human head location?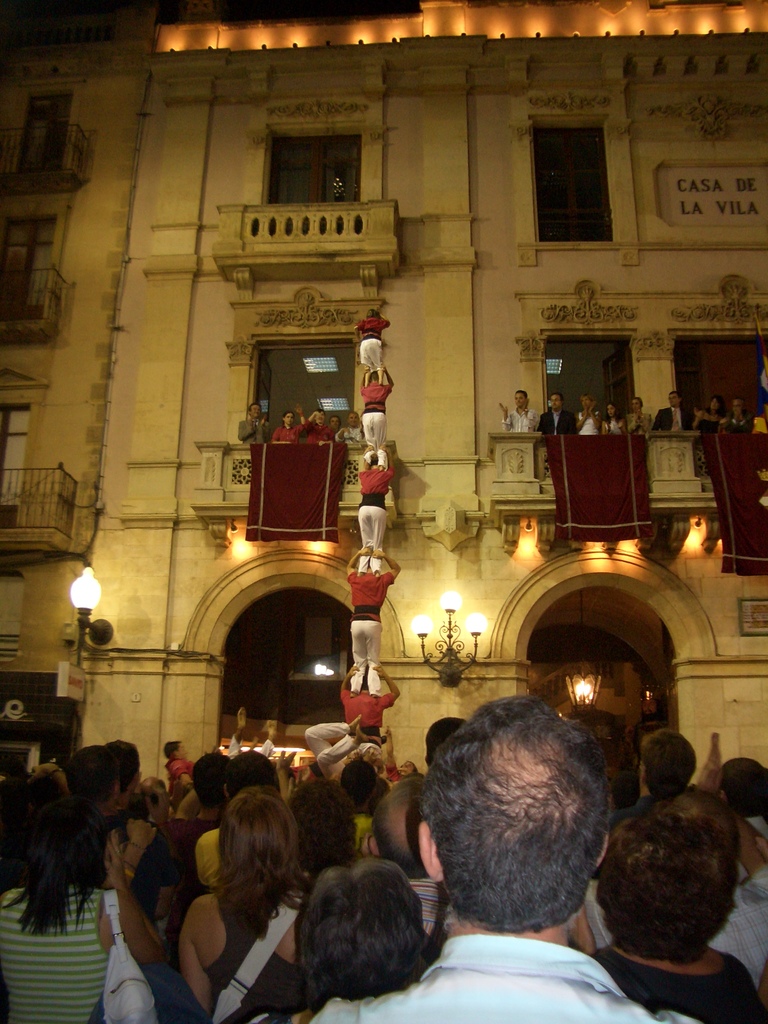
bbox=[60, 742, 123, 805]
